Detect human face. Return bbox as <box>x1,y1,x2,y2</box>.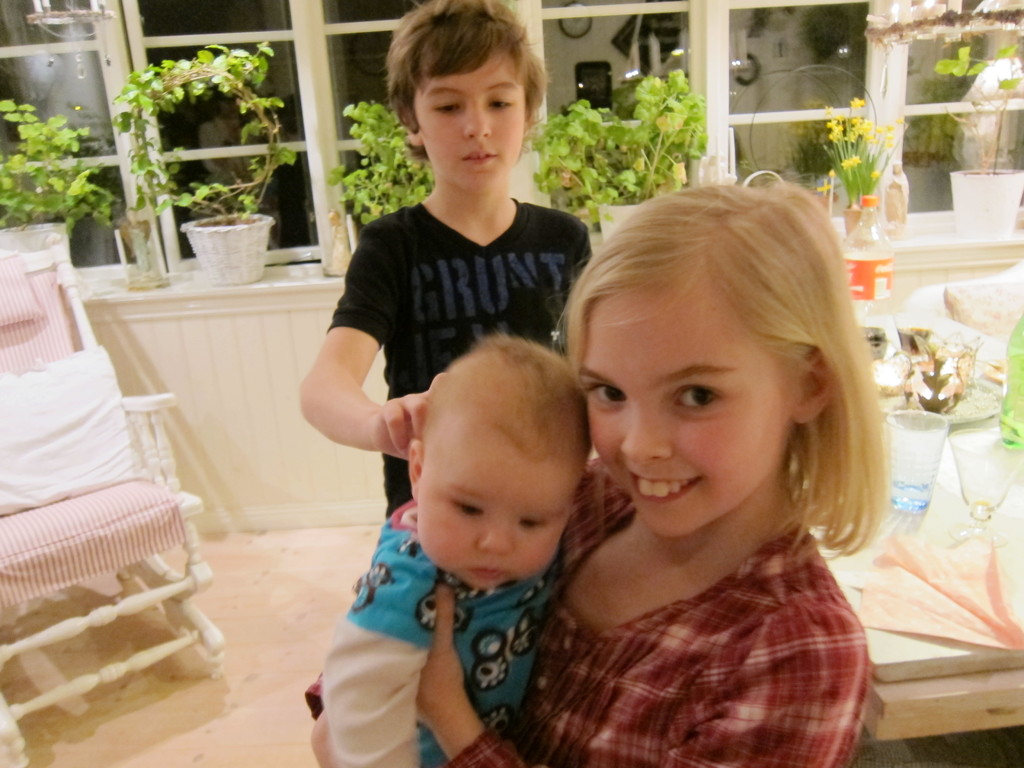
<box>416,447,570,591</box>.
